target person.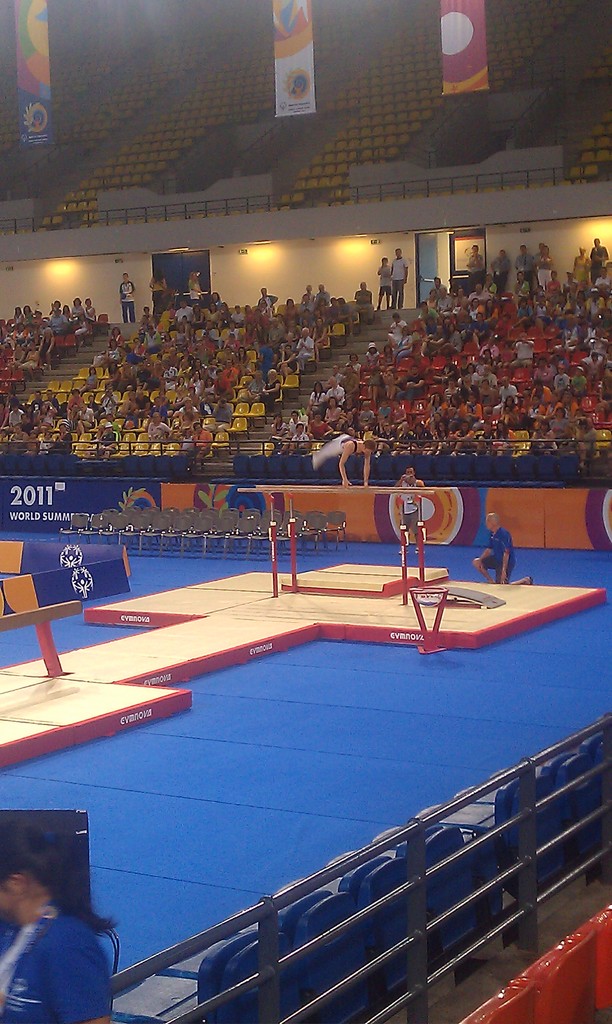
Target region: 583,288,606,319.
